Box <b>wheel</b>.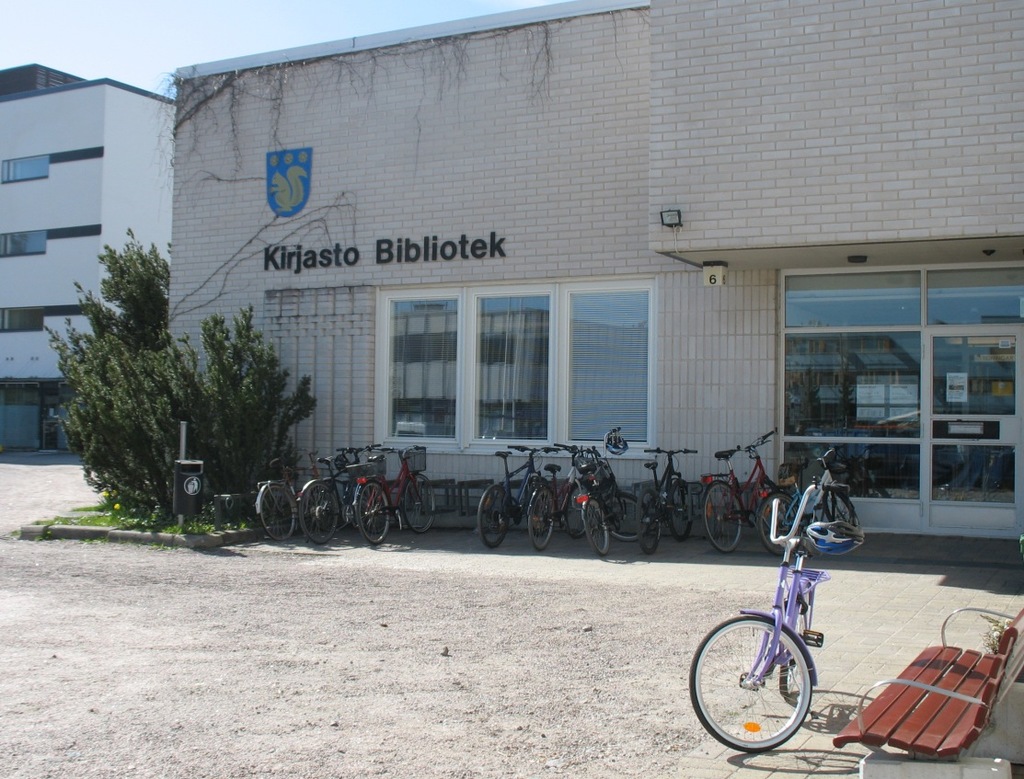
crop(812, 487, 861, 544).
